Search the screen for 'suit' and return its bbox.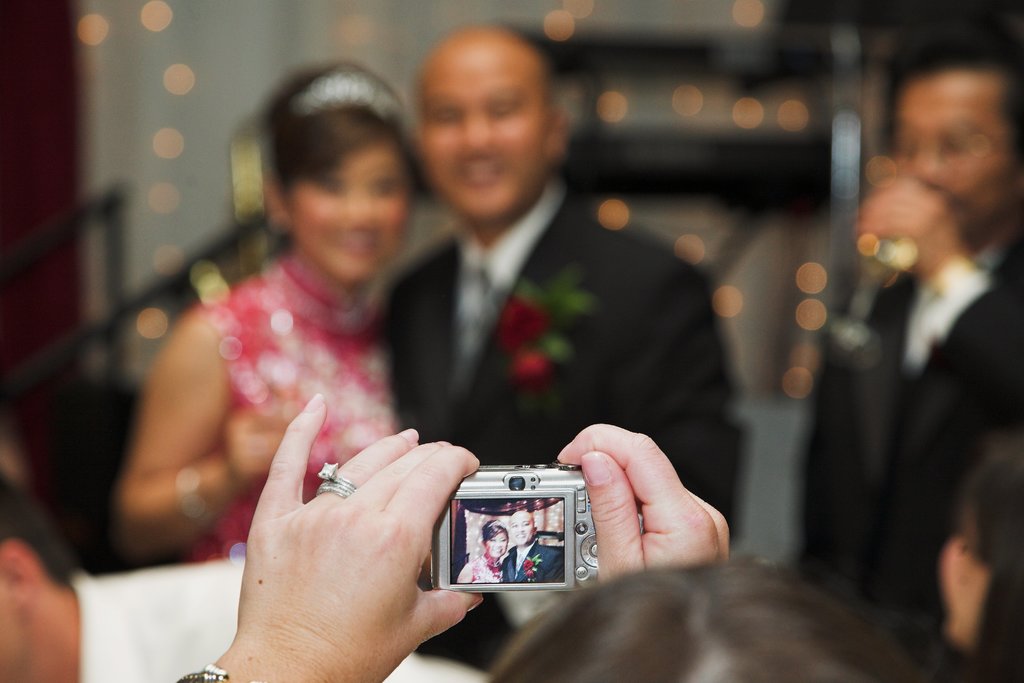
Found: bbox=[795, 245, 1023, 621].
